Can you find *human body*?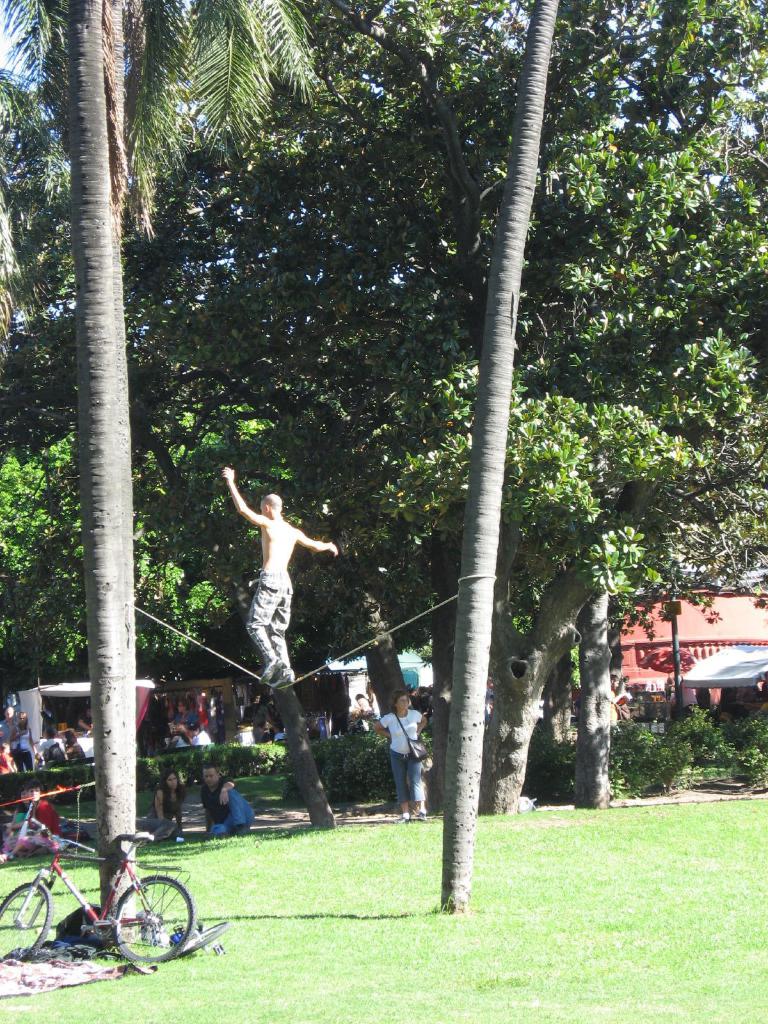
Yes, bounding box: {"left": 132, "top": 785, "right": 188, "bottom": 842}.
